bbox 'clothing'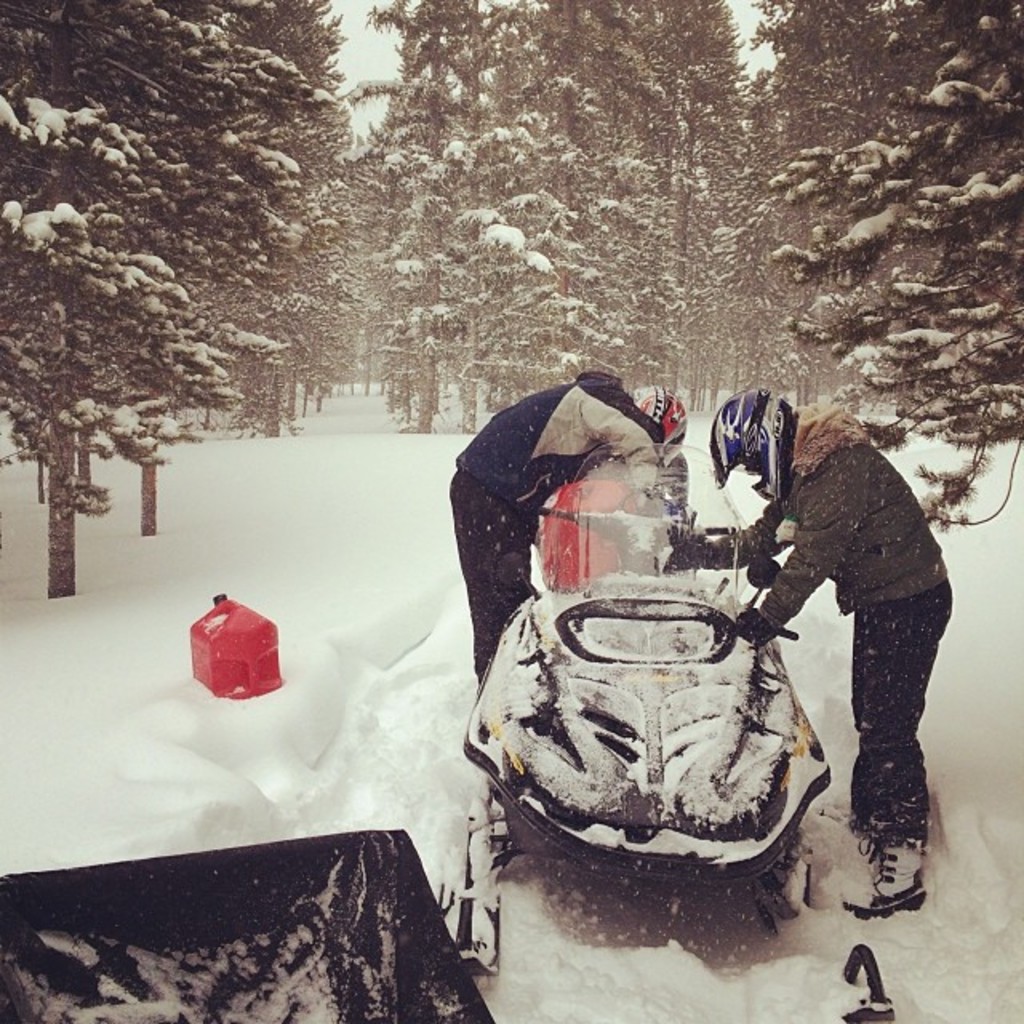
pyautogui.locateOnScreen(693, 397, 957, 846)
